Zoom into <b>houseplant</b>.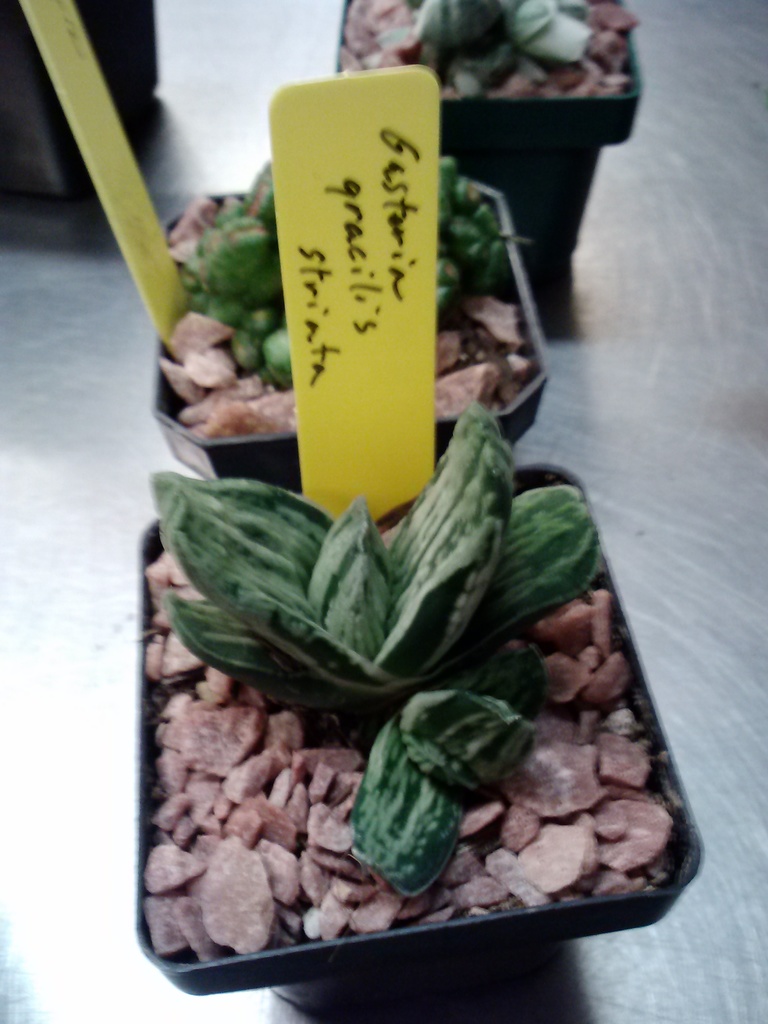
Zoom target: 128, 394, 705, 1001.
